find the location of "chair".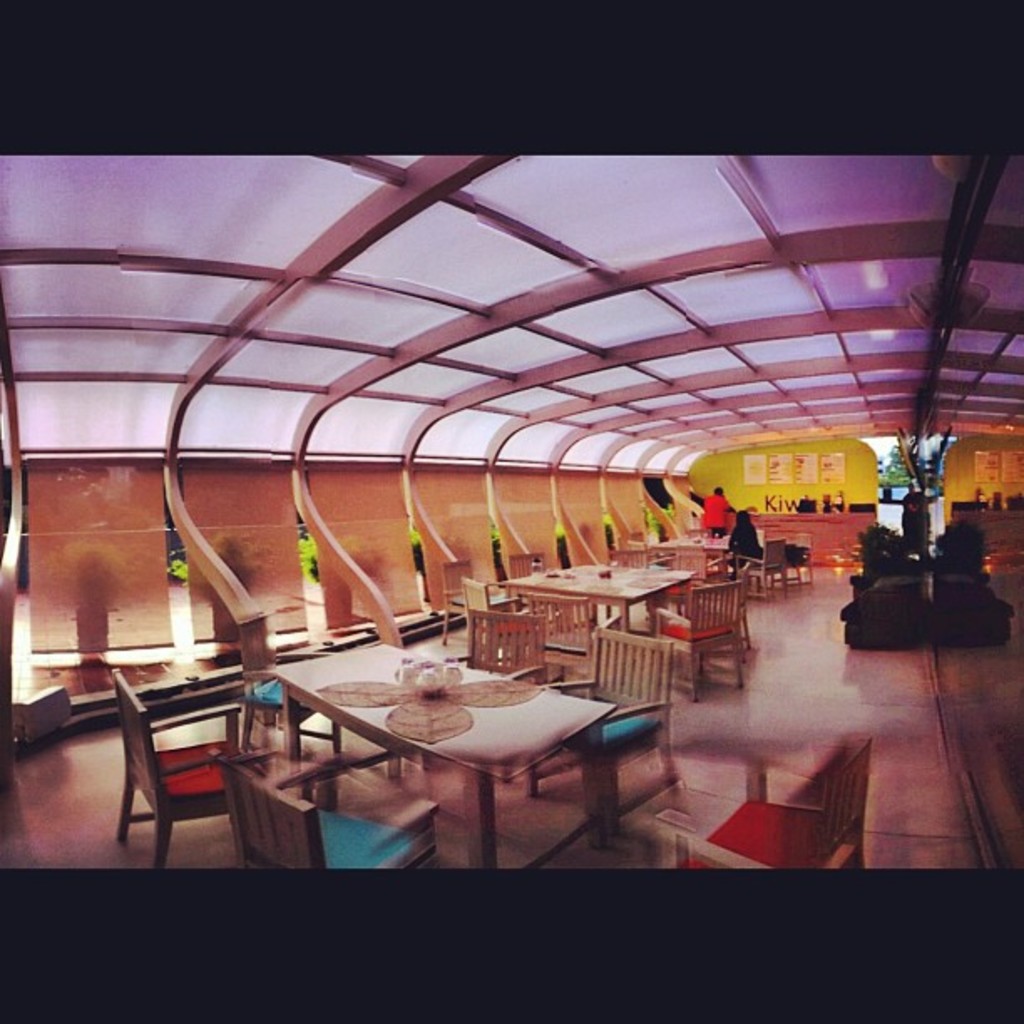
Location: locate(42, 632, 278, 853).
